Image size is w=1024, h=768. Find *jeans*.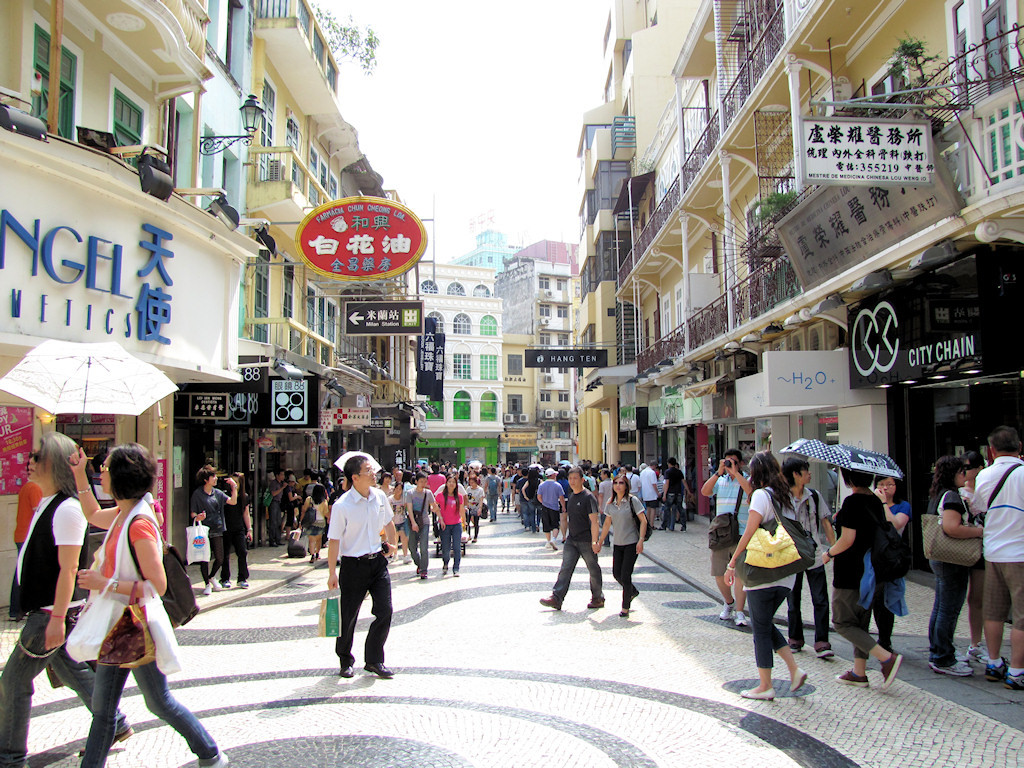
[x1=927, y1=560, x2=969, y2=664].
